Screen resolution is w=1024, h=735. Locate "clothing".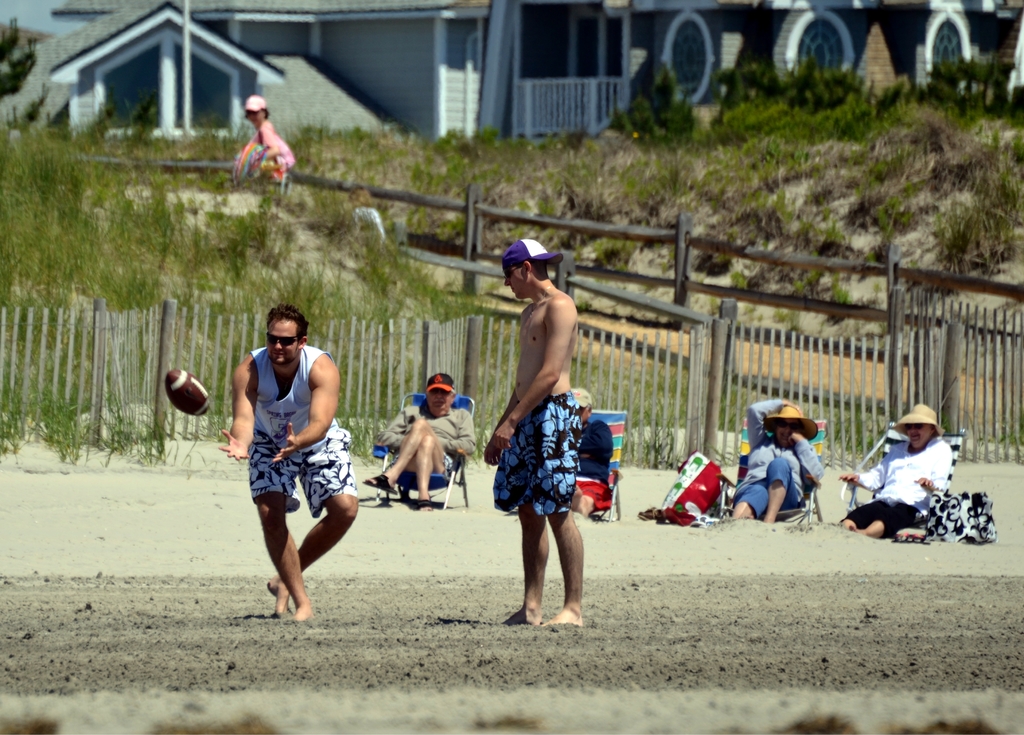
pyautogui.locateOnScreen(726, 396, 822, 513).
